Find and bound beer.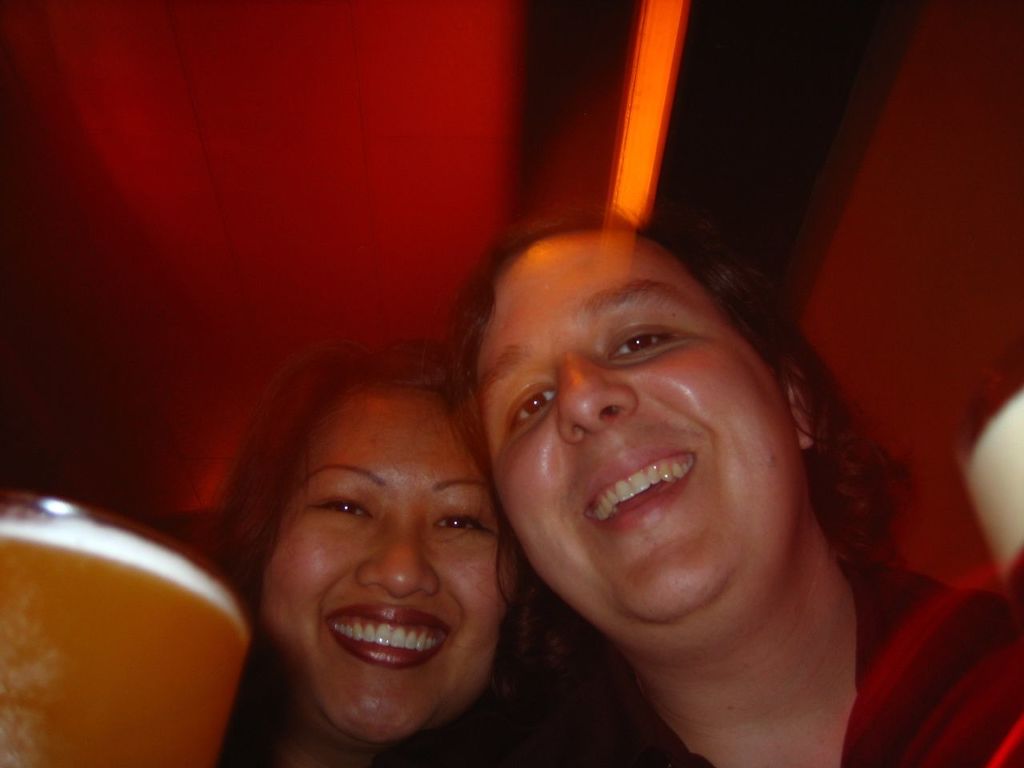
Bound: locate(0, 494, 245, 767).
